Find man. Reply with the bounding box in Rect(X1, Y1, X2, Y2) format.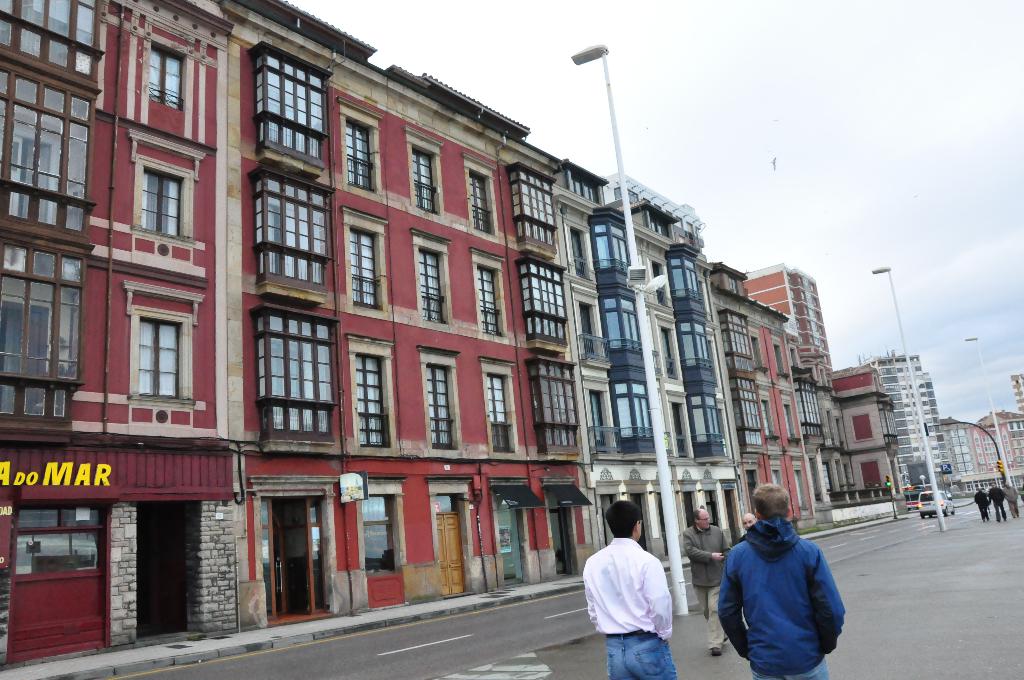
Rect(680, 508, 733, 656).
